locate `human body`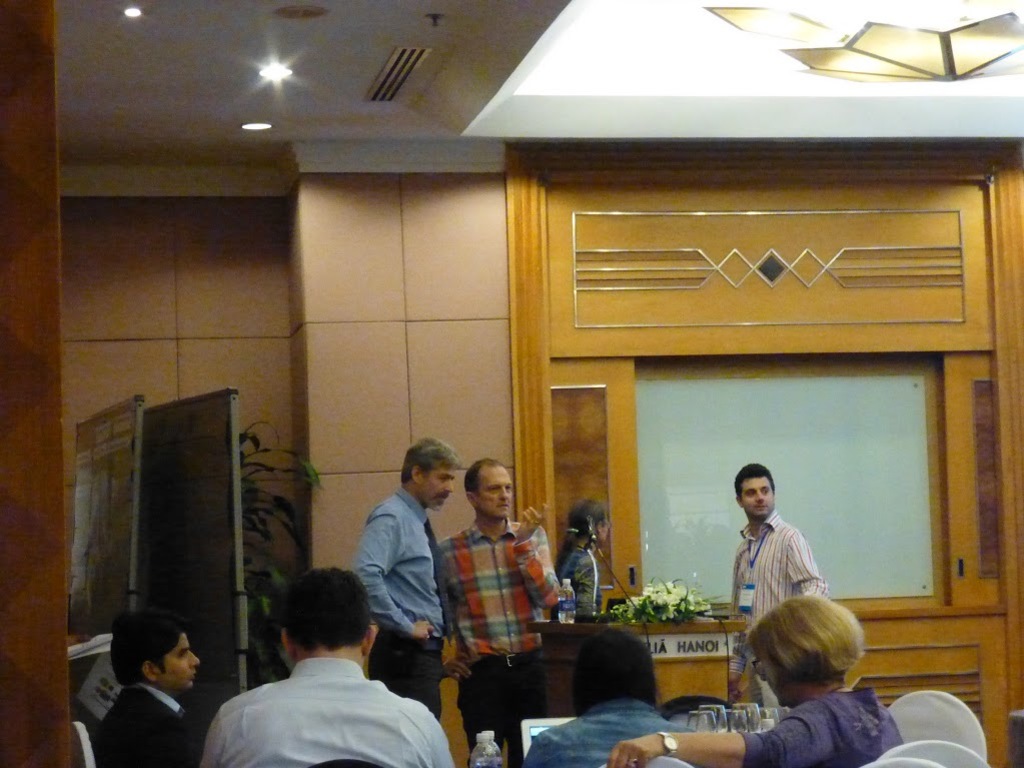
x1=525, y1=627, x2=700, y2=765
